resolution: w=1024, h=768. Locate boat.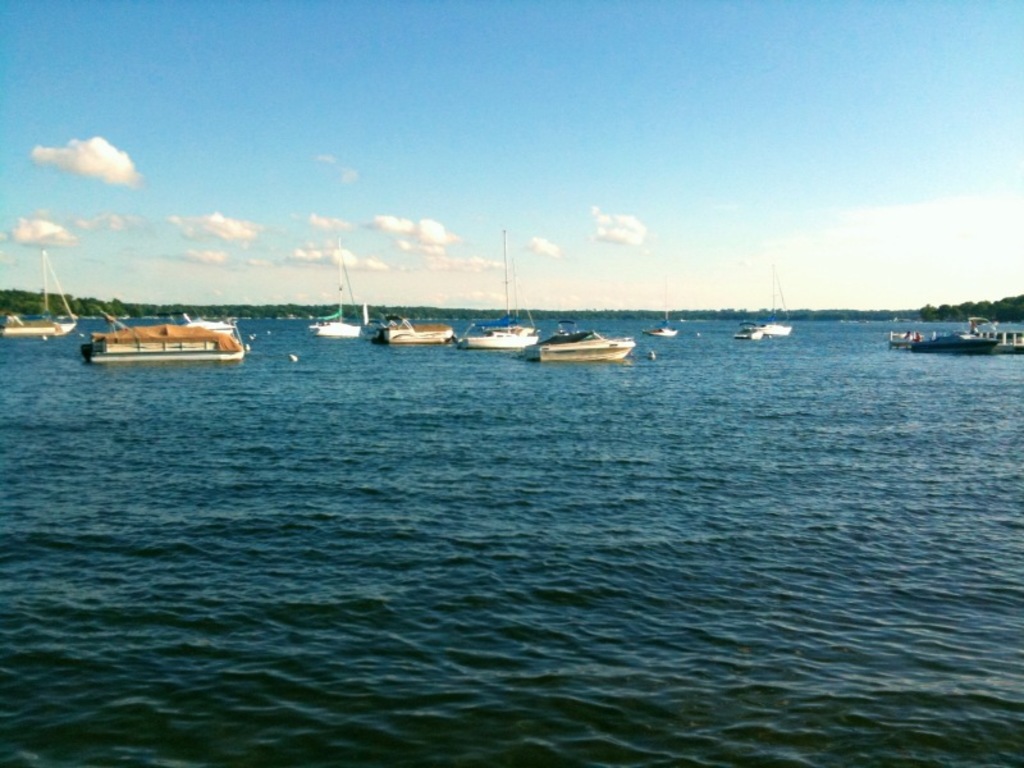
(745,266,799,337).
